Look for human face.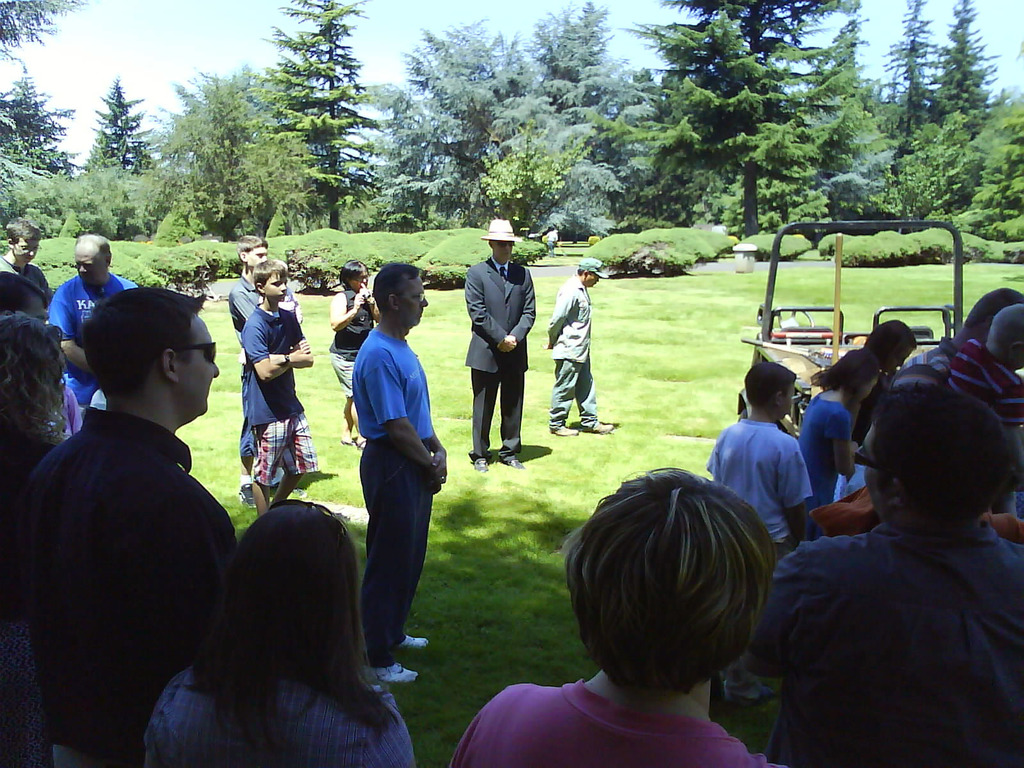
Found: [27, 293, 51, 323].
